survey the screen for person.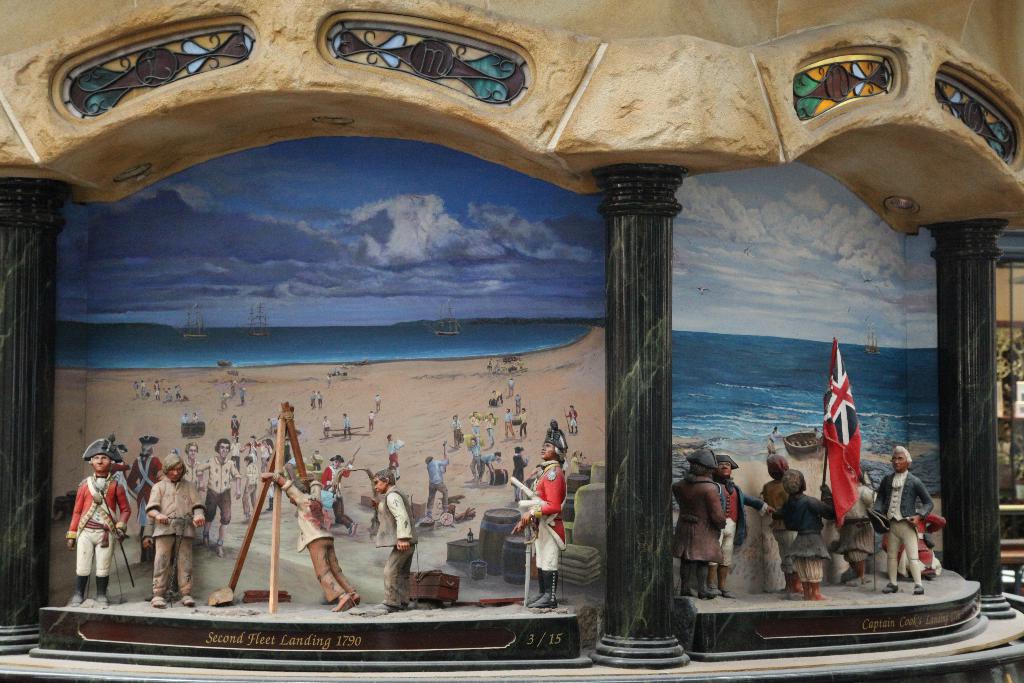
Survey found: pyautogui.locateOnScreen(772, 470, 829, 597).
